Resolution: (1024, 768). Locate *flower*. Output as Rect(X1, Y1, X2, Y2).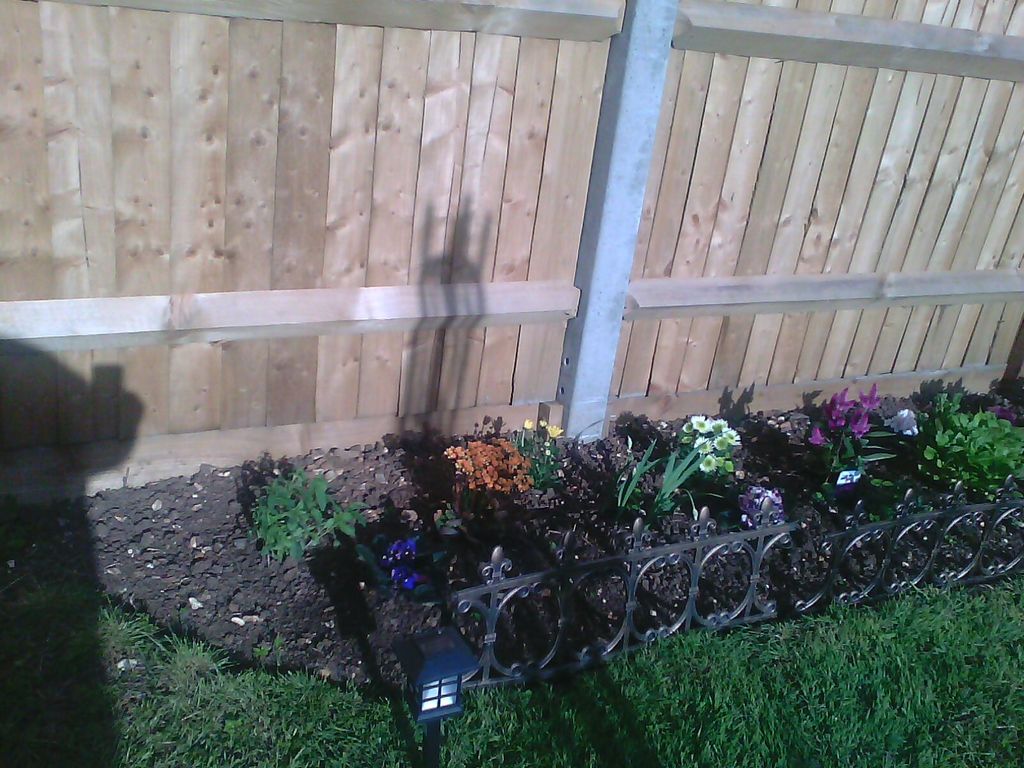
Rect(535, 419, 546, 428).
